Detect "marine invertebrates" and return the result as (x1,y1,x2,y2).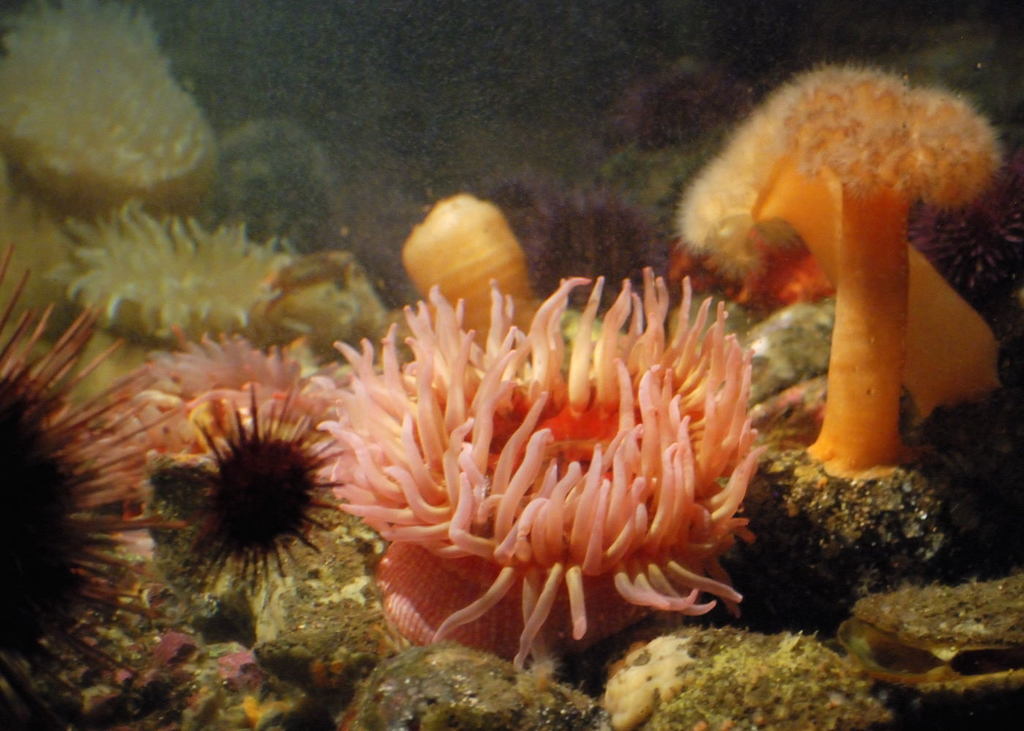
(35,203,383,370).
